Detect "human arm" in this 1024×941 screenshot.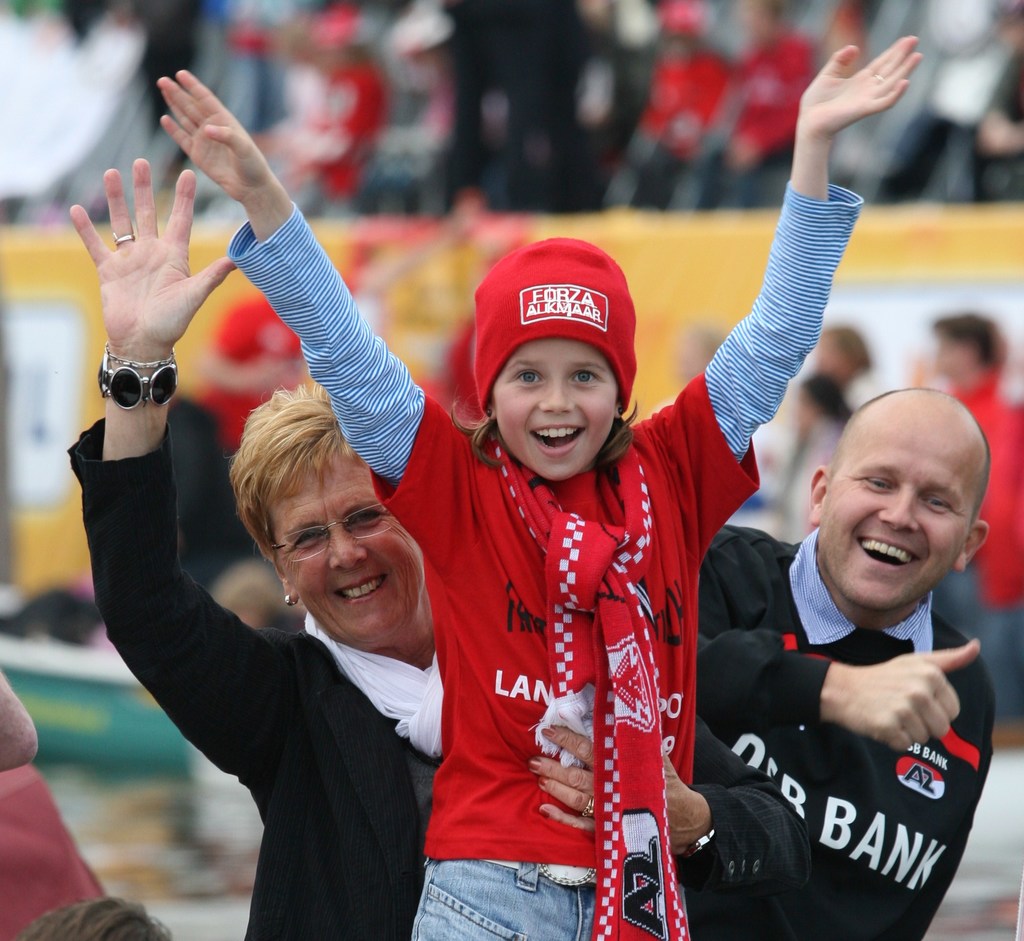
Detection: (x1=523, y1=707, x2=822, y2=901).
